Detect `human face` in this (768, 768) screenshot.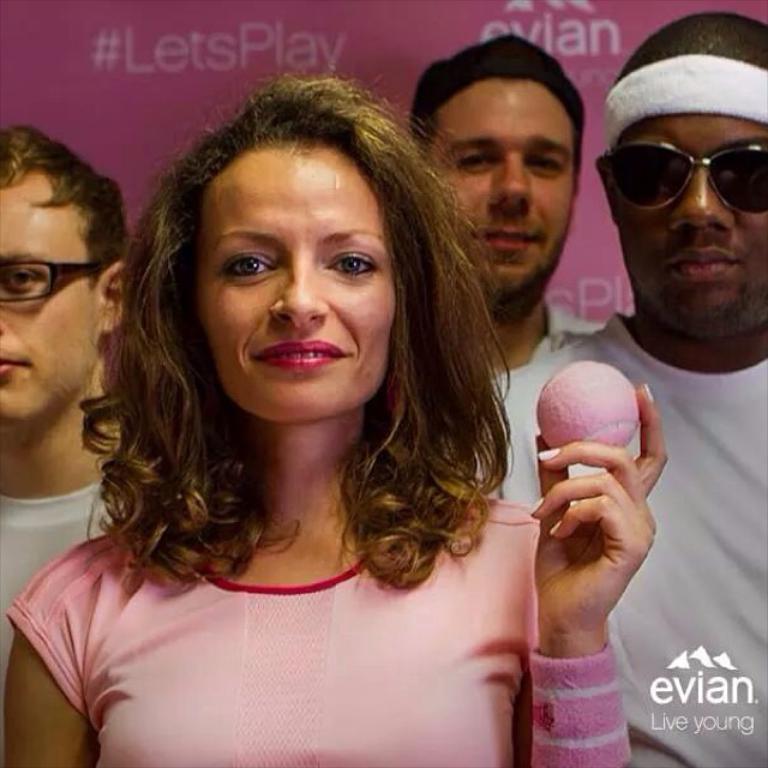
Detection: x1=428 y1=84 x2=575 y2=300.
